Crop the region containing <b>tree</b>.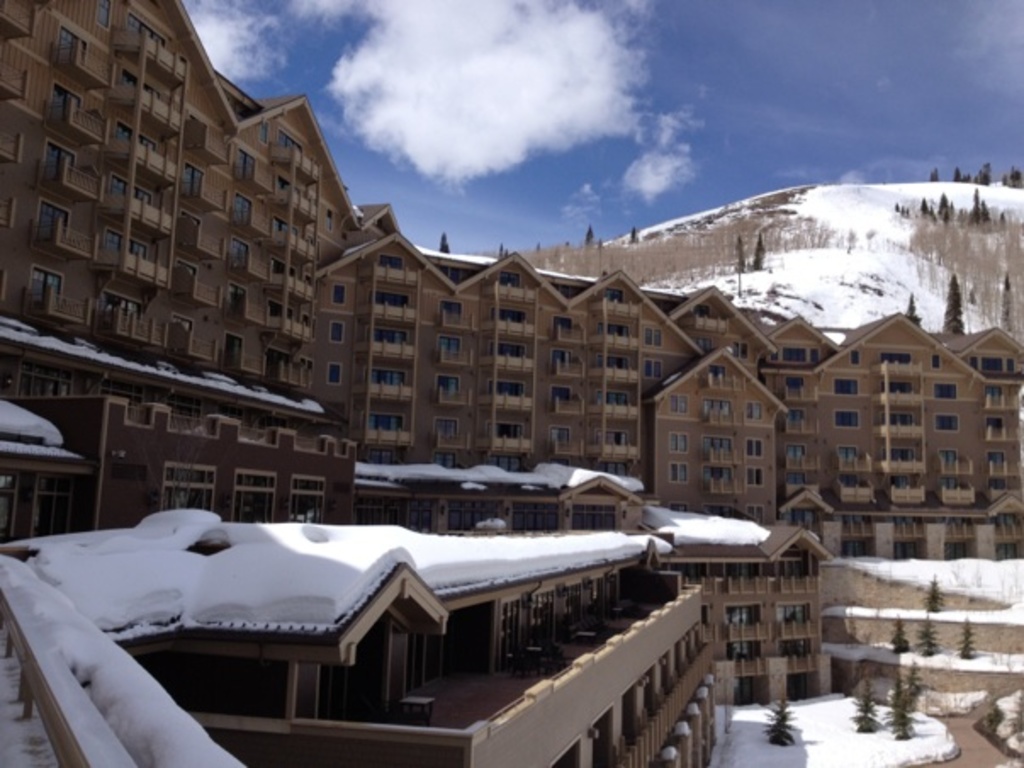
Crop region: bbox(971, 185, 988, 219).
